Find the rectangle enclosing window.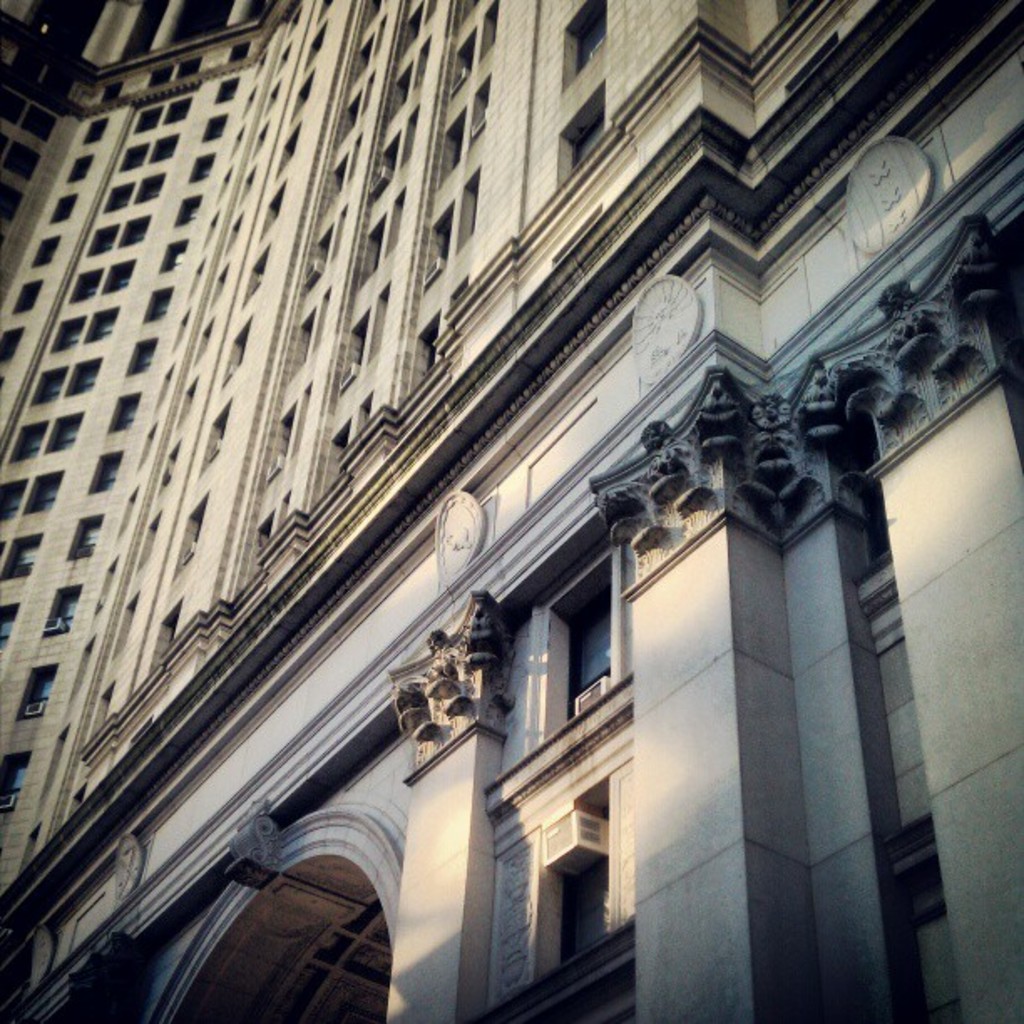
(229, 127, 246, 156).
